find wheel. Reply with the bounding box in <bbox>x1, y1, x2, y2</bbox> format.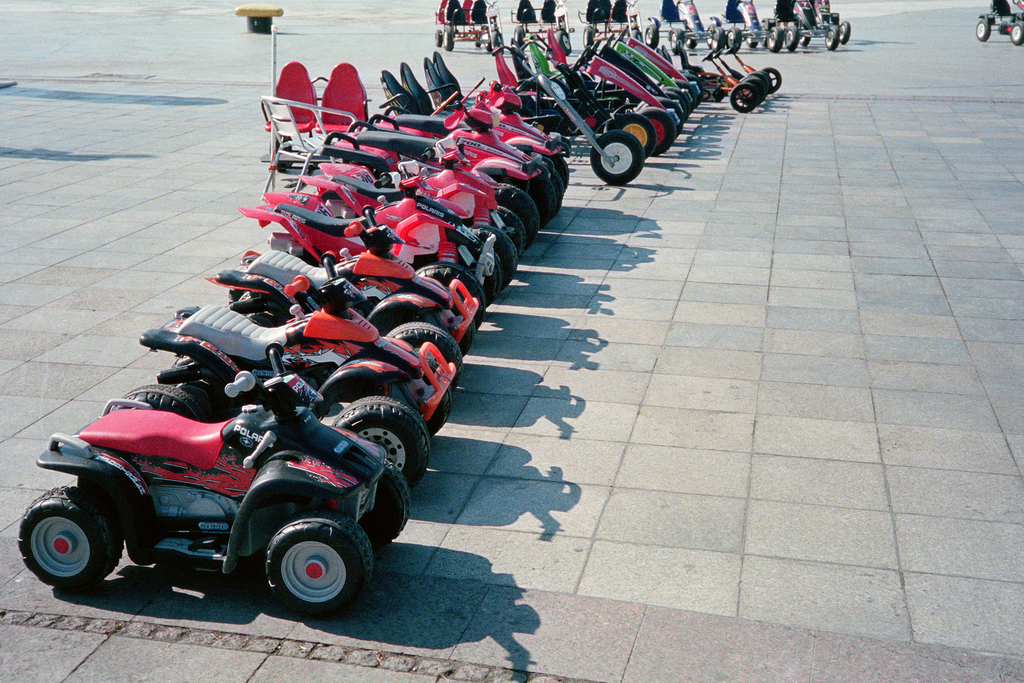
<bbox>335, 392, 430, 483</bbox>.
